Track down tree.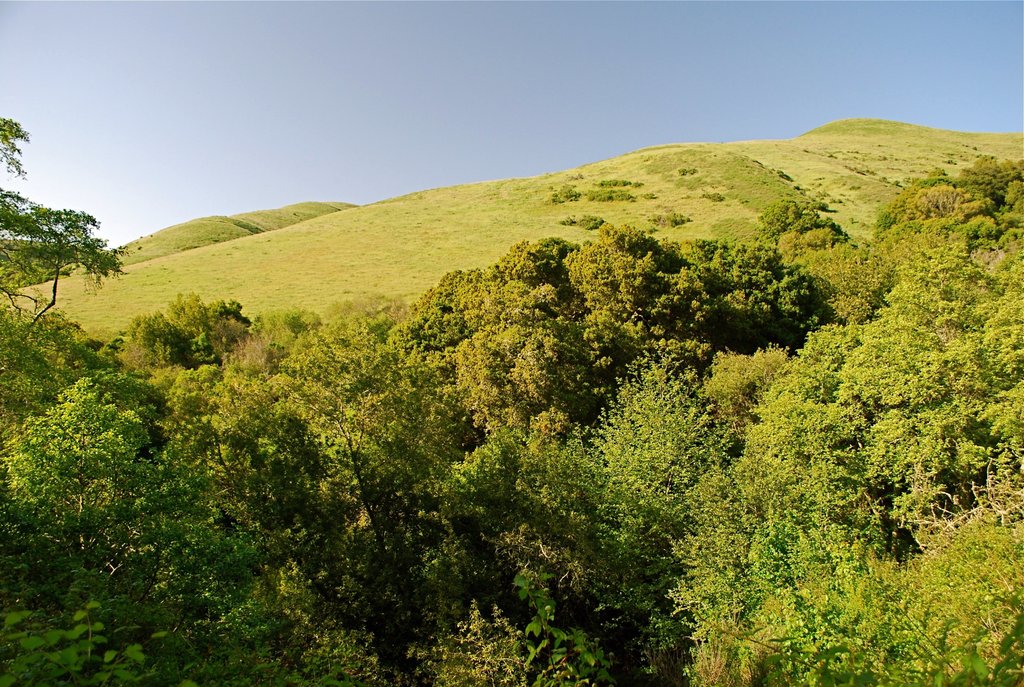
Tracked to {"left": 0, "top": 184, "right": 133, "bottom": 332}.
